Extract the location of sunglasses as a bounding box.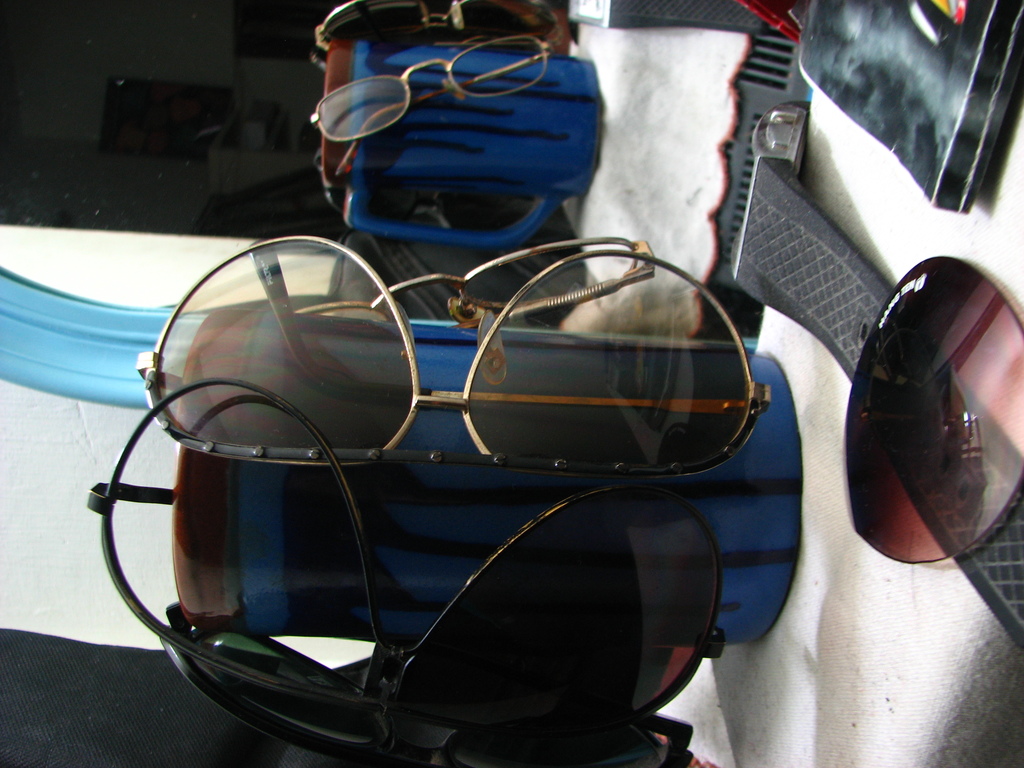
<box>88,376,725,742</box>.
